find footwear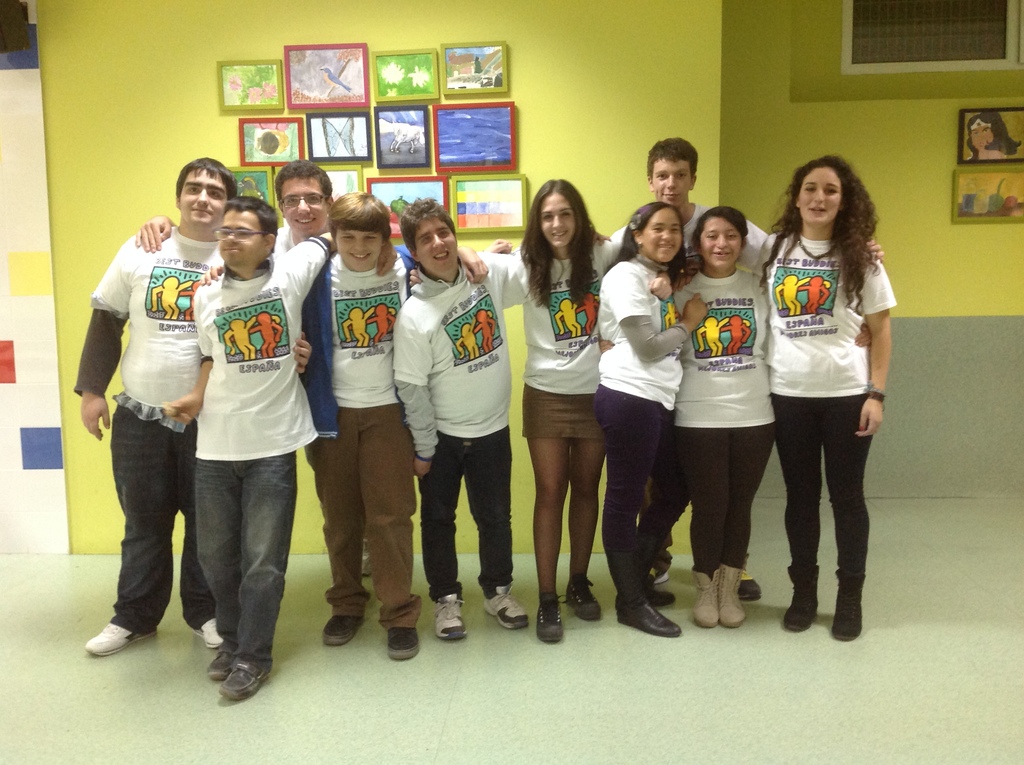
x1=644, y1=563, x2=666, y2=583
